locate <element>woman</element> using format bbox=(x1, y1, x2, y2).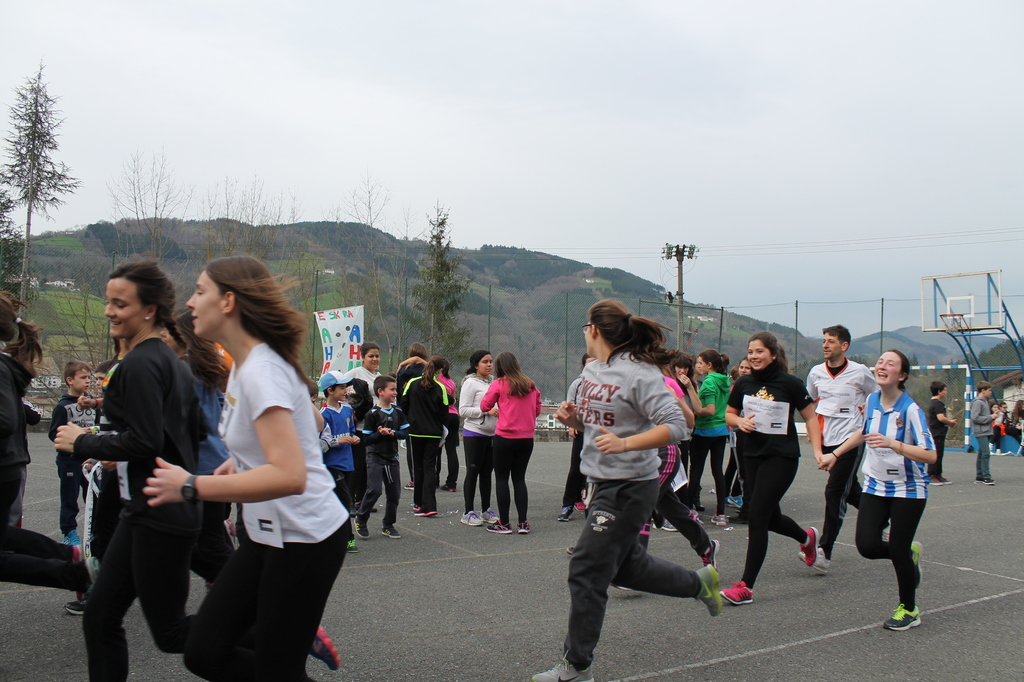
bbox=(51, 262, 214, 681).
